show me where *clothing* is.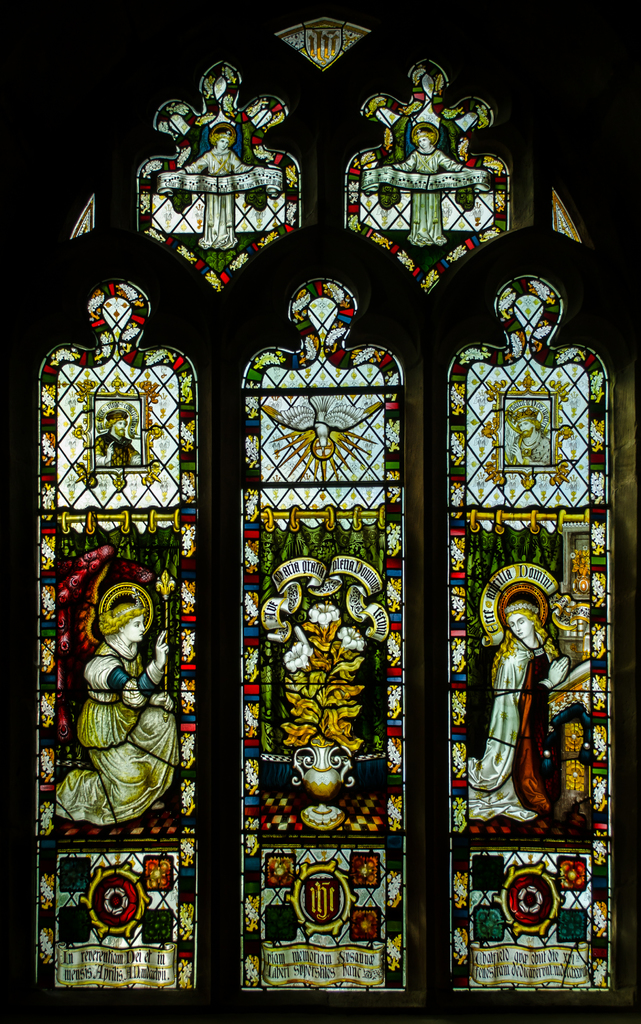
*clothing* is at 394/149/468/249.
